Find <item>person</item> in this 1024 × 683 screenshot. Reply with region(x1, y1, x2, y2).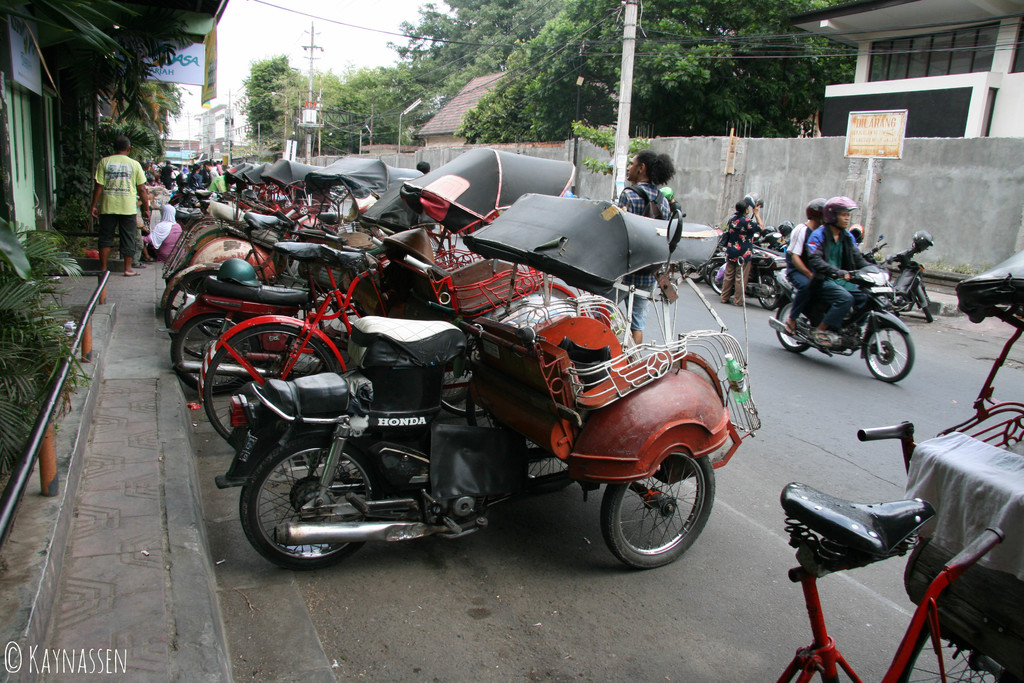
region(615, 147, 663, 344).
